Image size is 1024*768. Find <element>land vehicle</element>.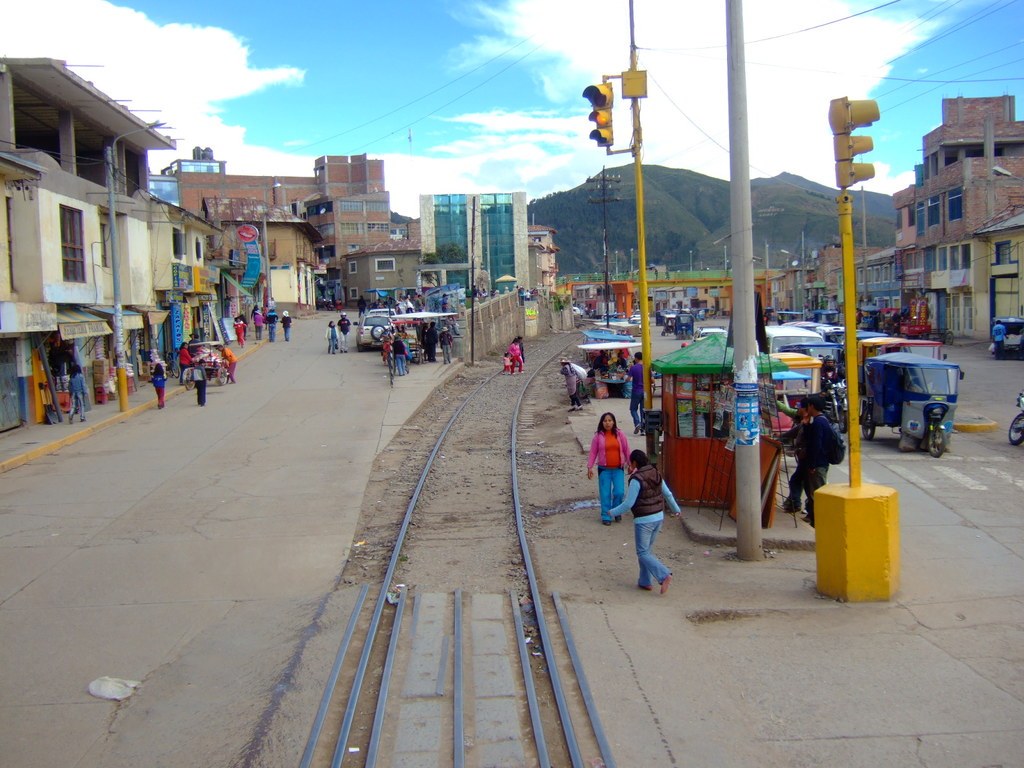
[783,320,857,342].
